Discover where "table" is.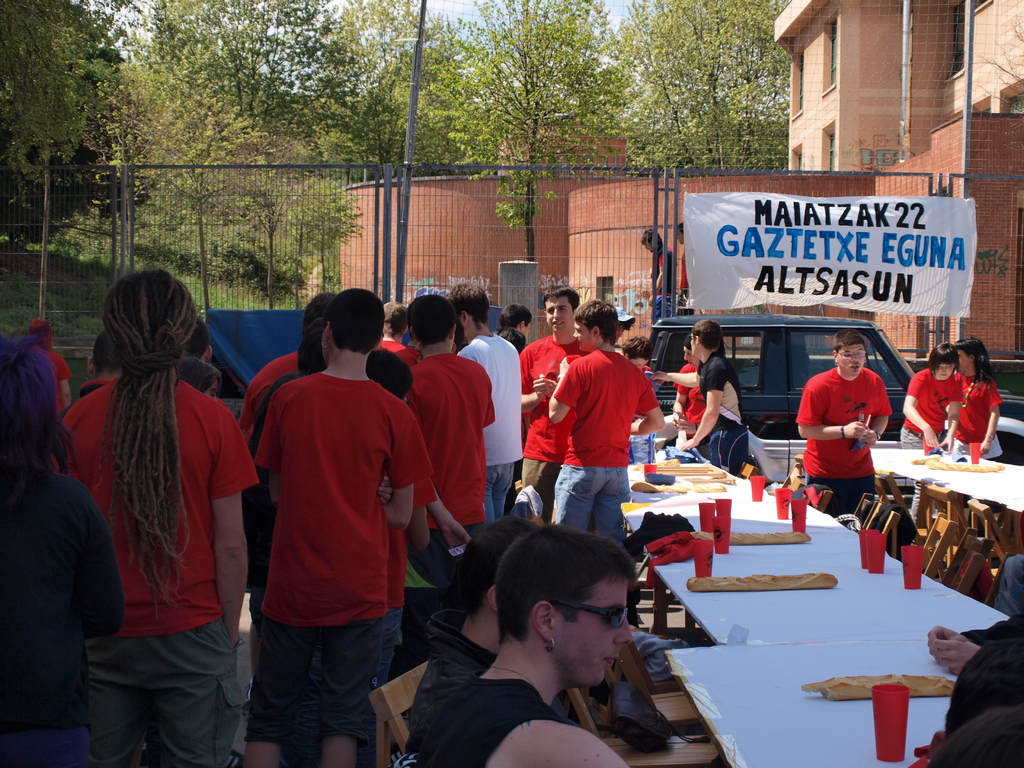
Discovered at 668:636:957:767.
